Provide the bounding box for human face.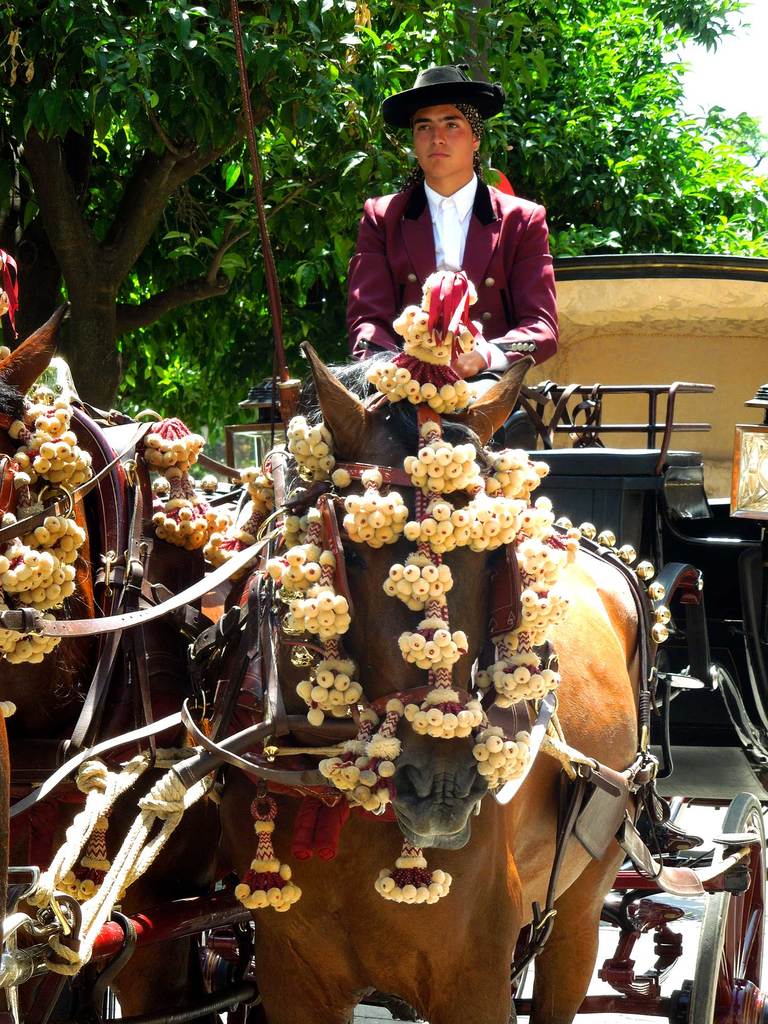
bbox=[415, 108, 476, 180].
